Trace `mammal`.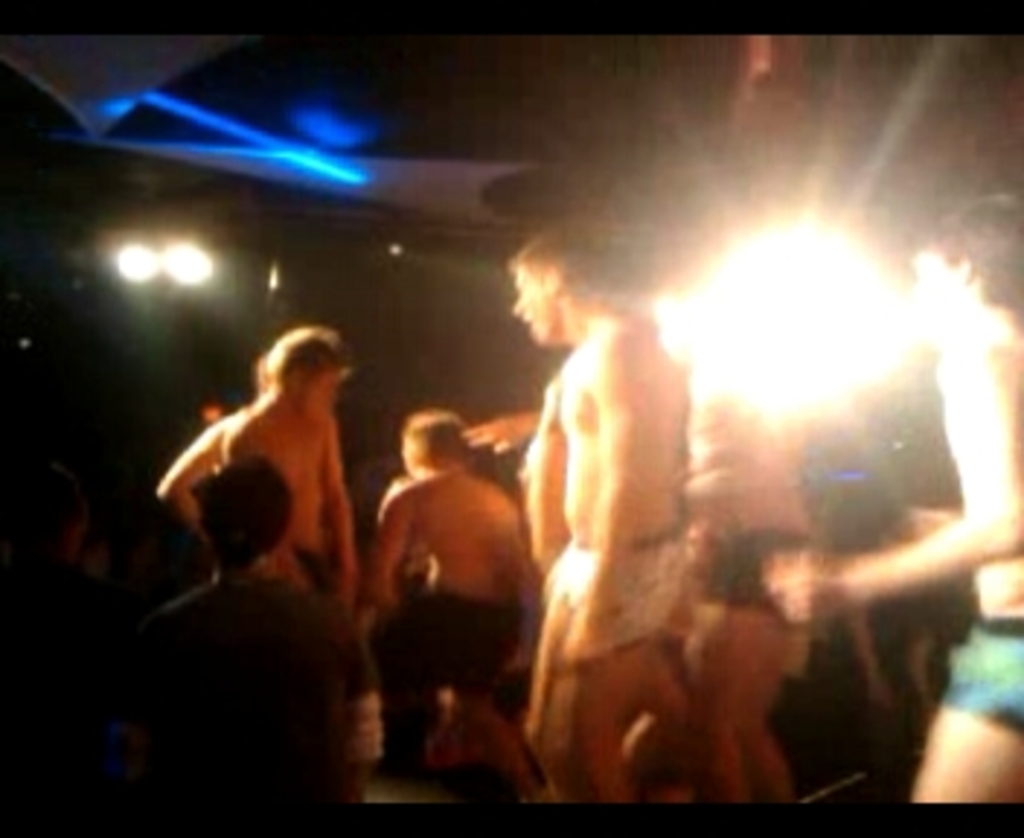
Traced to crop(762, 189, 1021, 800).
